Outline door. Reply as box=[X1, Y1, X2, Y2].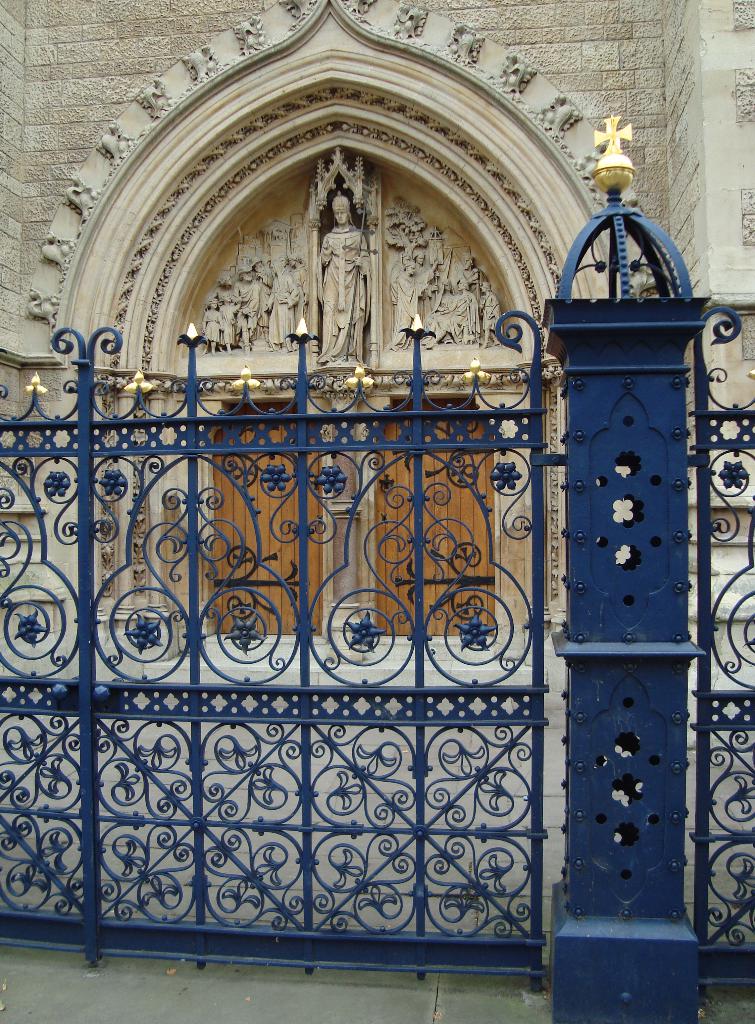
box=[376, 398, 499, 636].
